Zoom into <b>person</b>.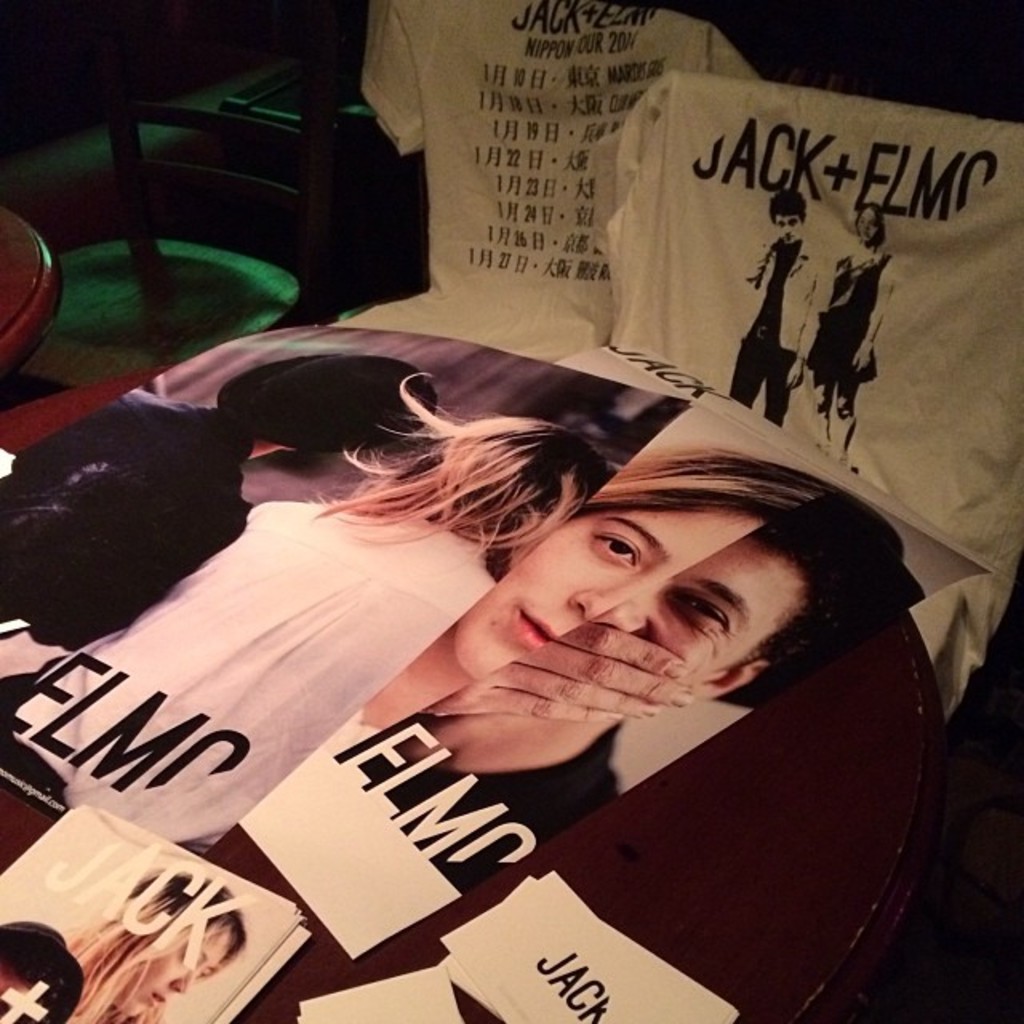
Zoom target: [360,472,896,890].
